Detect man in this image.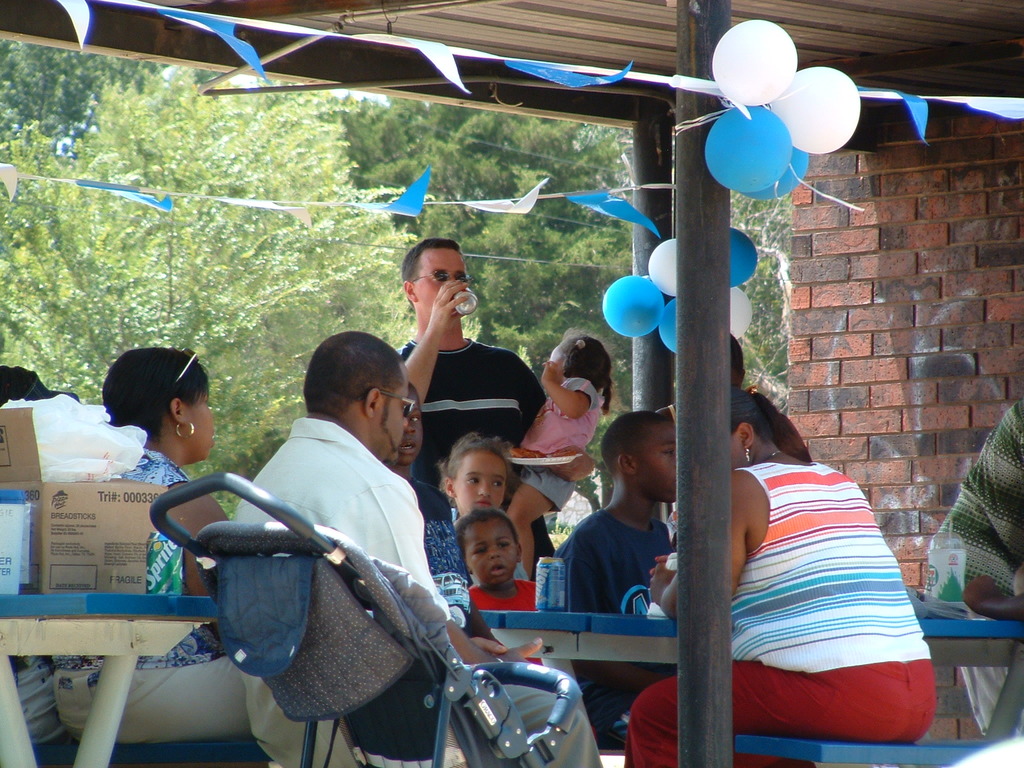
Detection: bbox=(231, 329, 600, 767).
